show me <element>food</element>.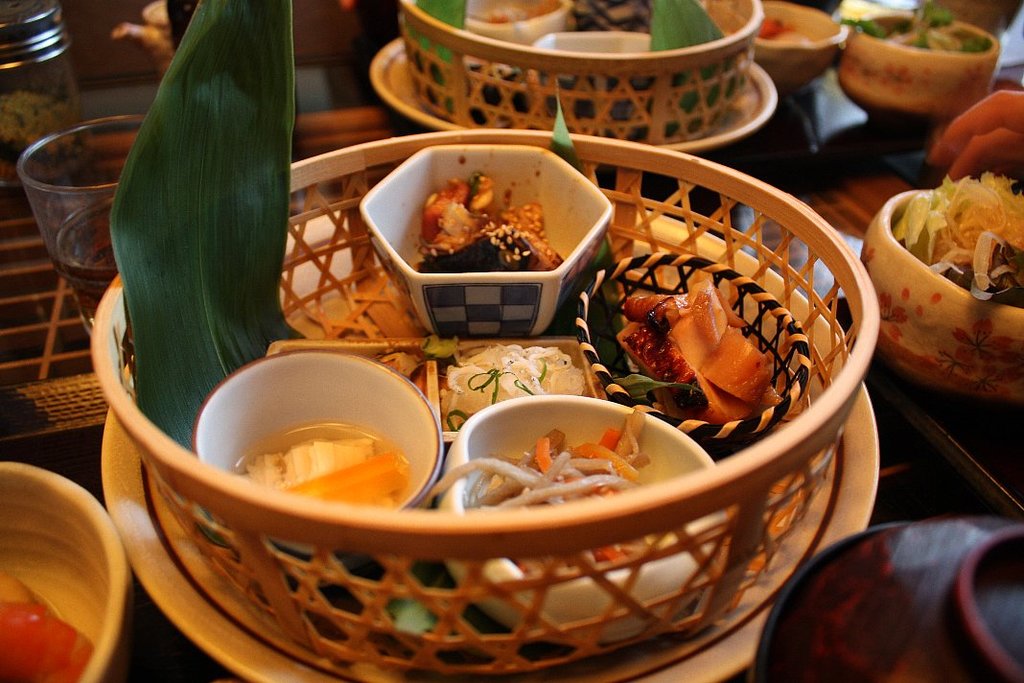
<element>food</element> is here: l=893, t=169, r=1021, b=300.
